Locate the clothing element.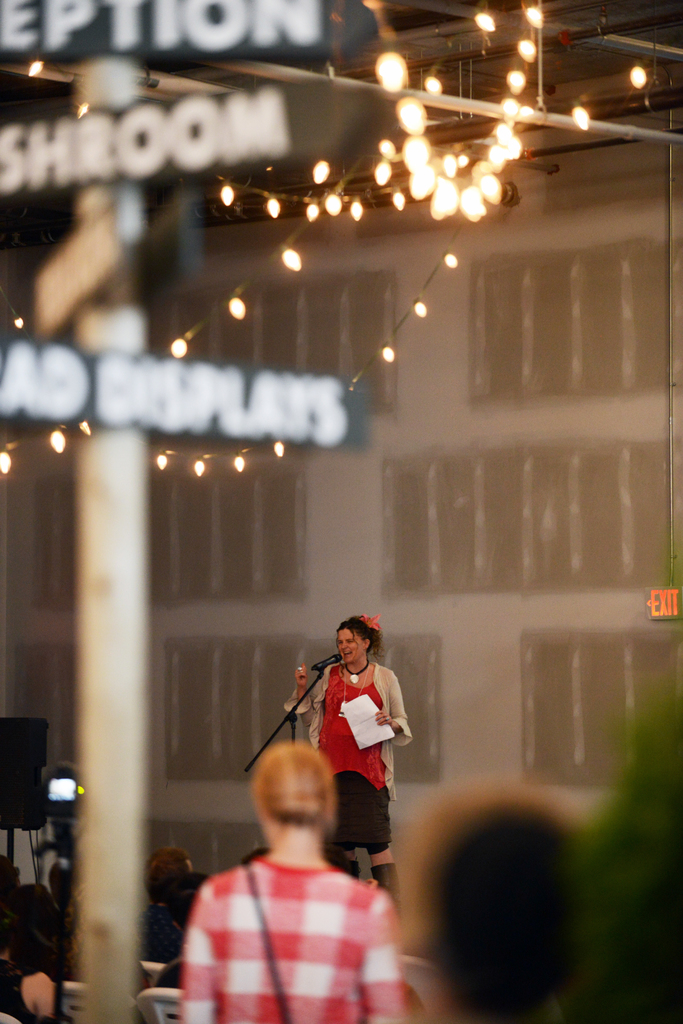
Element bbox: (left=284, top=659, right=416, bottom=853).
